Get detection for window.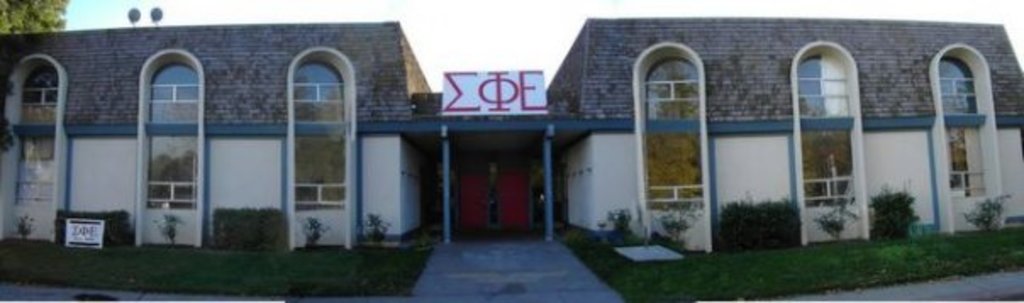
Detection: region(634, 47, 707, 244).
